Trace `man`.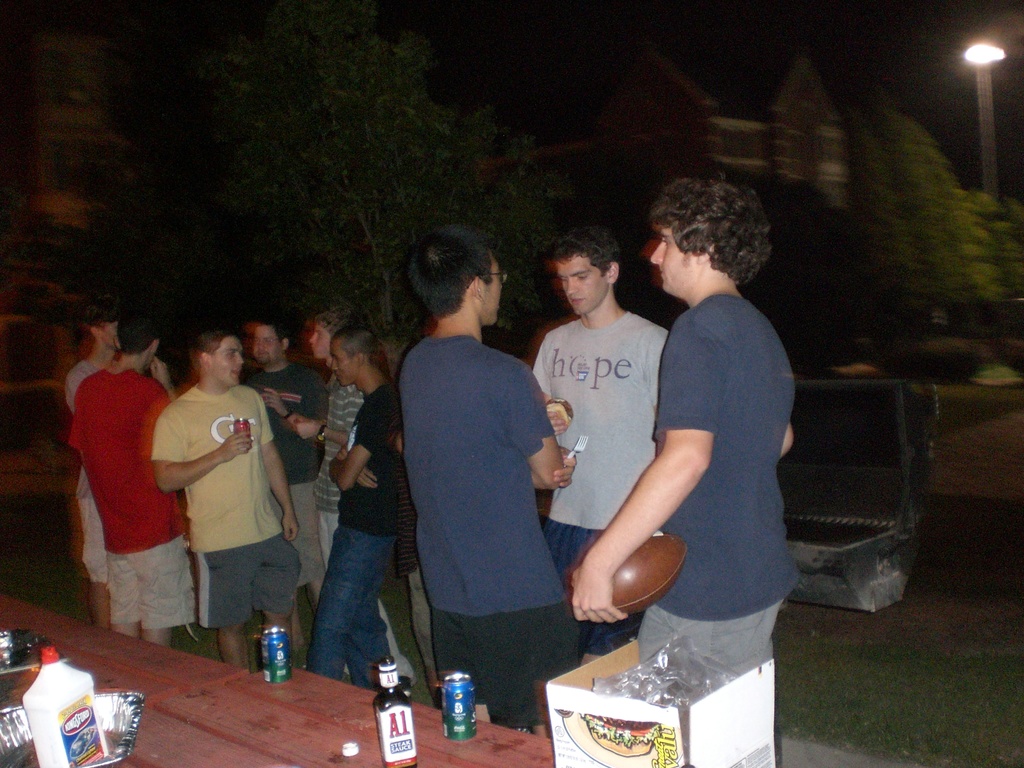
Traced to [left=397, top=223, right=583, bottom=738].
